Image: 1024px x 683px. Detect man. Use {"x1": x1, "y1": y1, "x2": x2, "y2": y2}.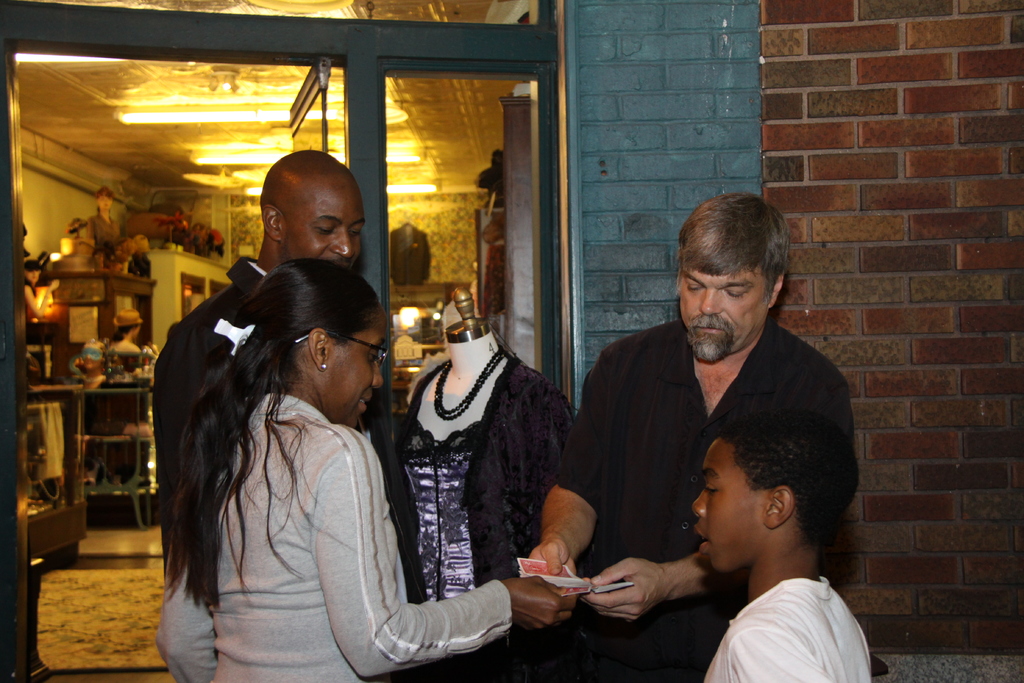
{"x1": 154, "y1": 154, "x2": 429, "y2": 614}.
